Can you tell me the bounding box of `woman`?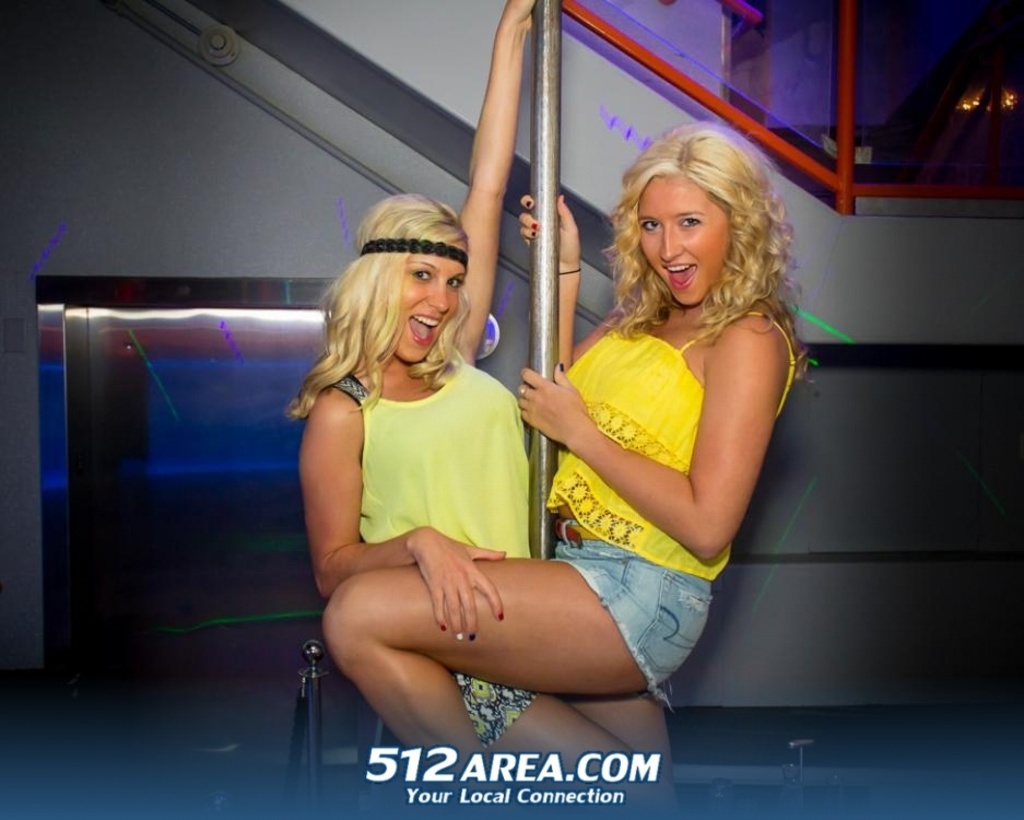
pyautogui.locateOnScreen(323, 129, 817, 783).
